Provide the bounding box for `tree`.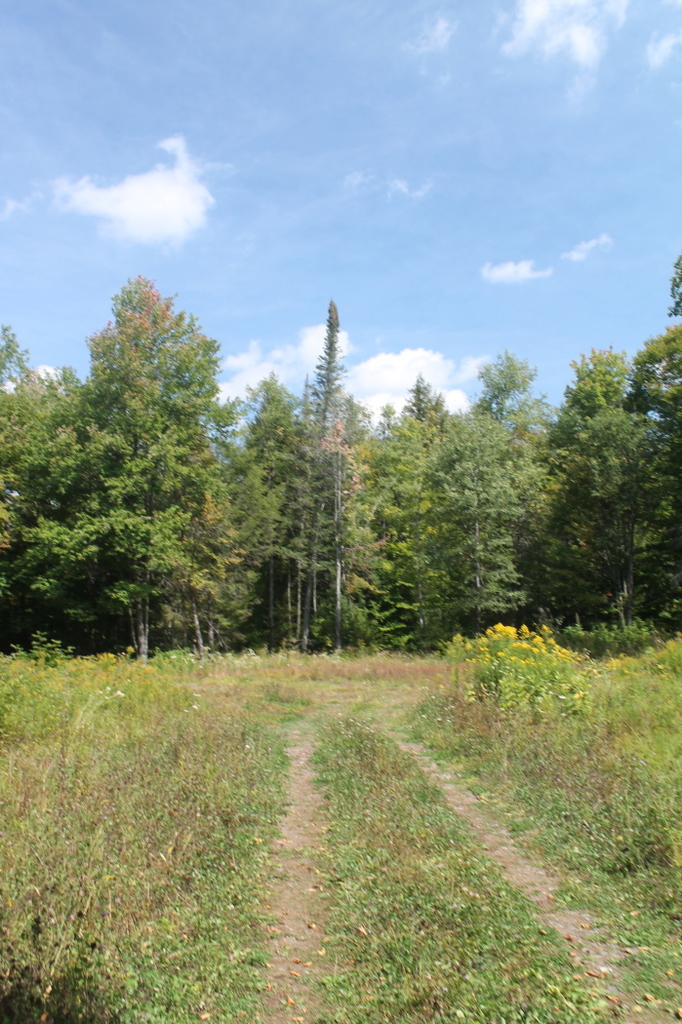
[623,323,681,423].
